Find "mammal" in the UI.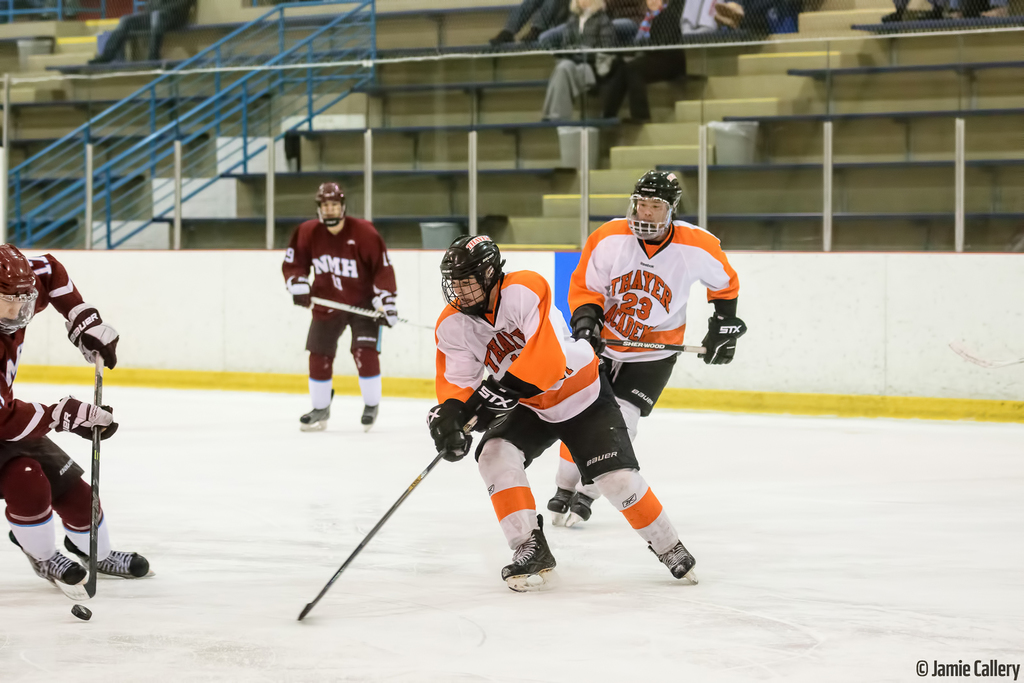
UI element at 566 169 742 521.
